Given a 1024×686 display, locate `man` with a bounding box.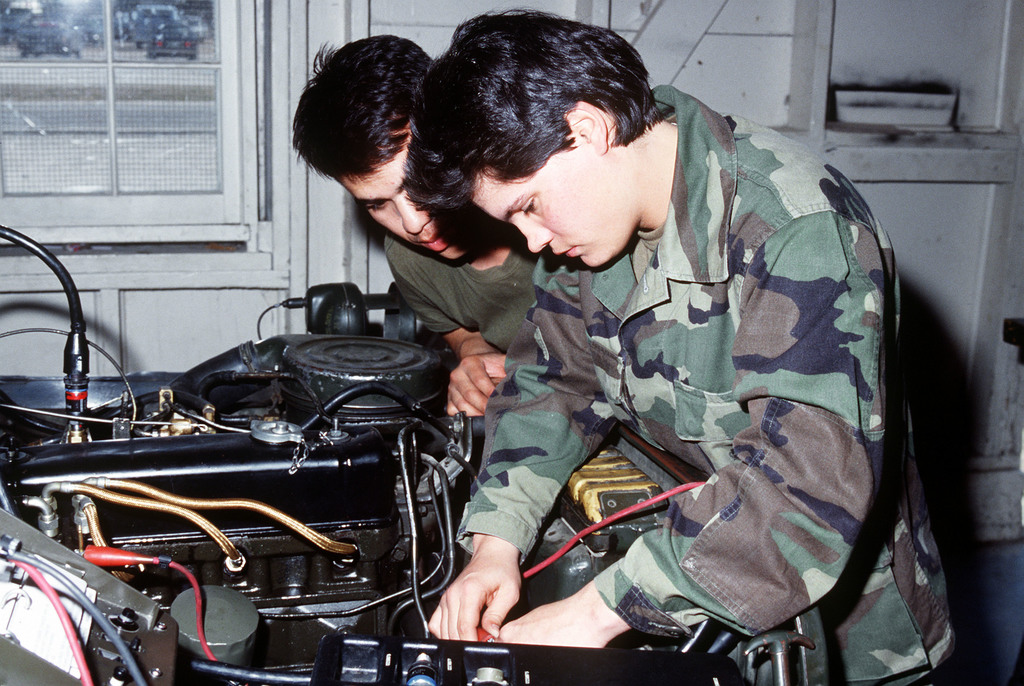
Located: (294,33,540,421).
